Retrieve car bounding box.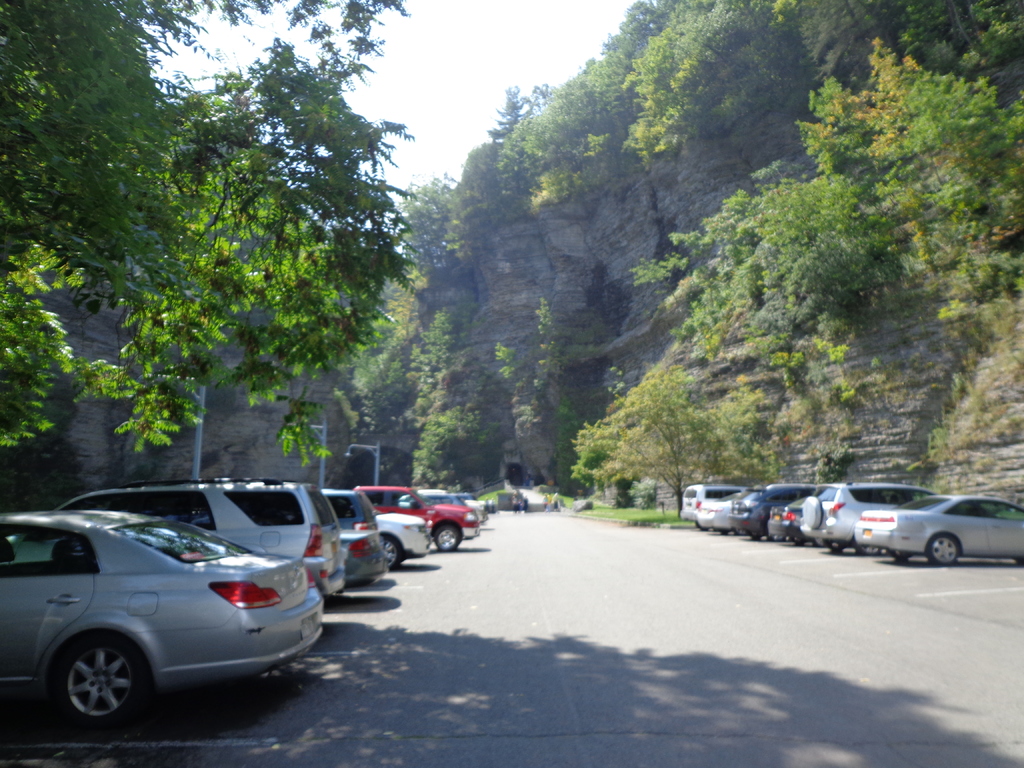
Bounding box: box(411, 490, 461, 505).
